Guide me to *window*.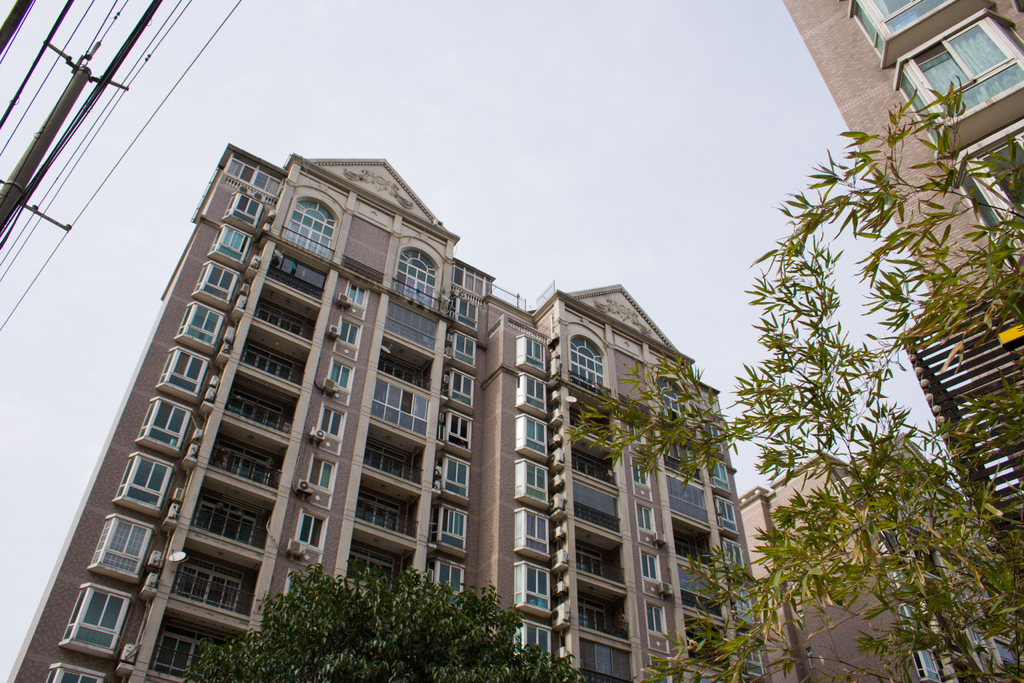
Guidance: [225,153,284,206].
